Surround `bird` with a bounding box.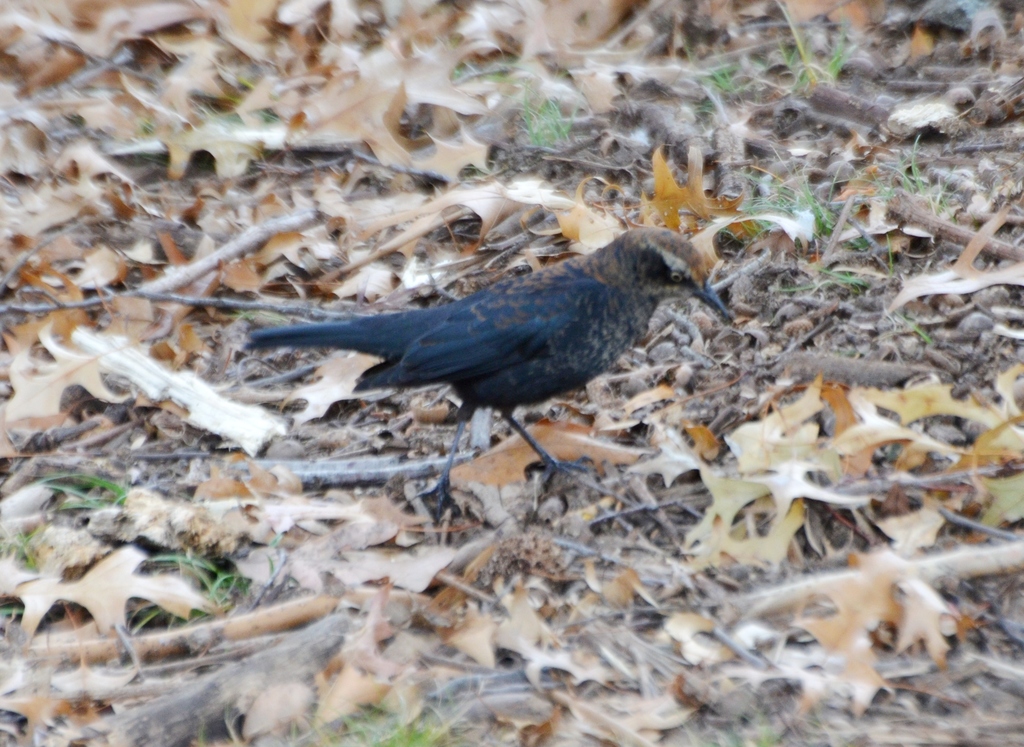
[213, 217, 738, 494].
